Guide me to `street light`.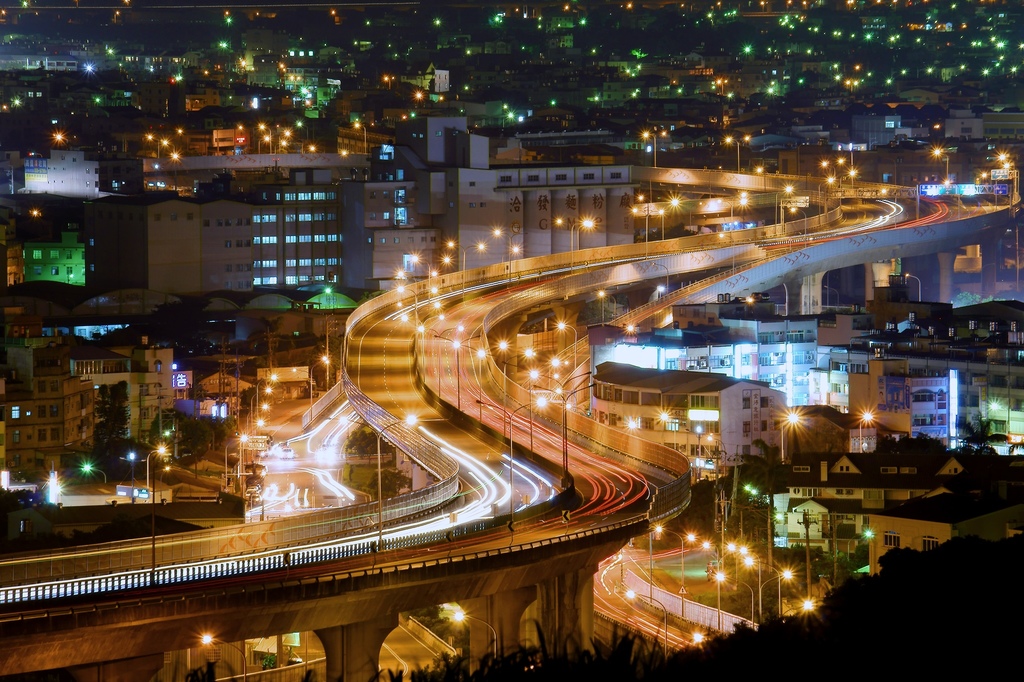
Guidance: <region>774, 182, 795, 231</region>.
